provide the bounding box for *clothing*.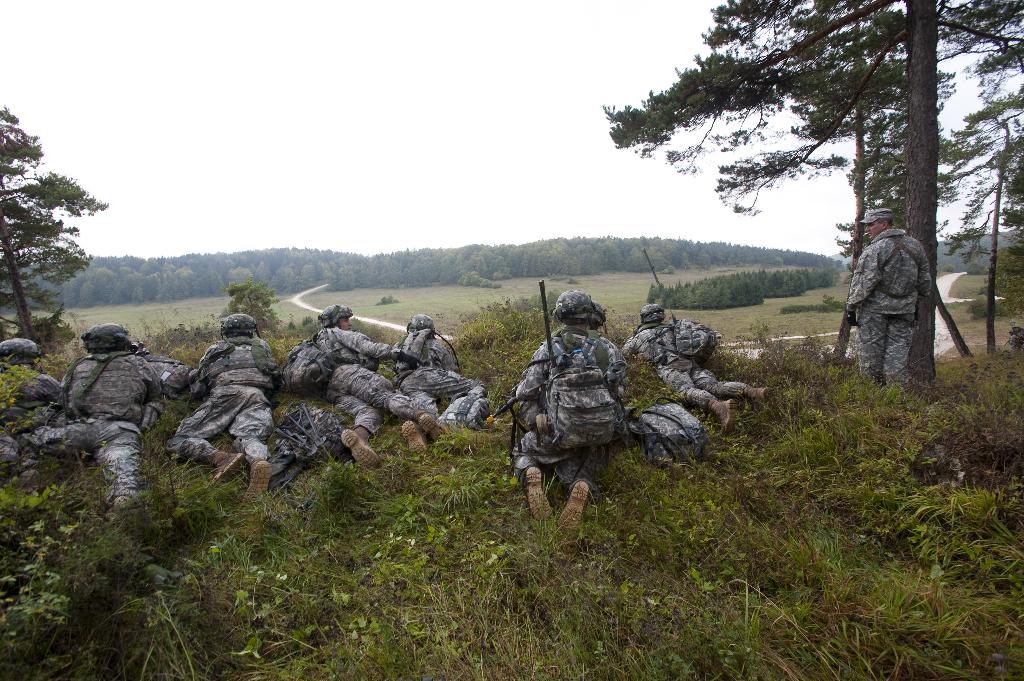
<bbox>512, 324, 621, 499</bbox>.
